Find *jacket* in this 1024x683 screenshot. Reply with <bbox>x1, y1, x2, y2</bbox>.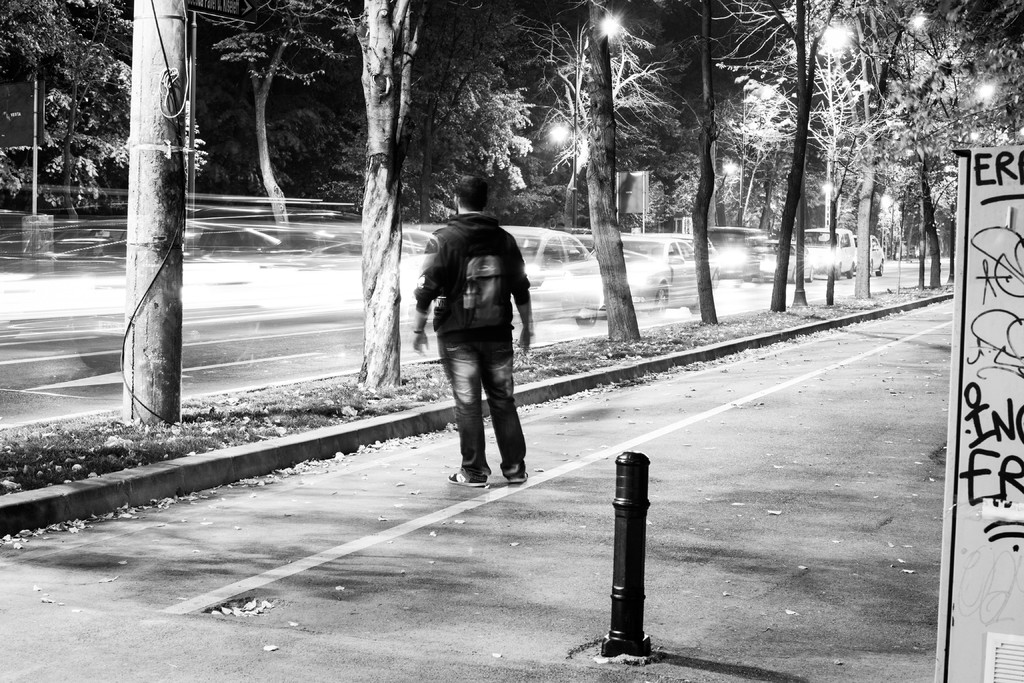
<bbox>418, 213, 531, 329</bbox>.
